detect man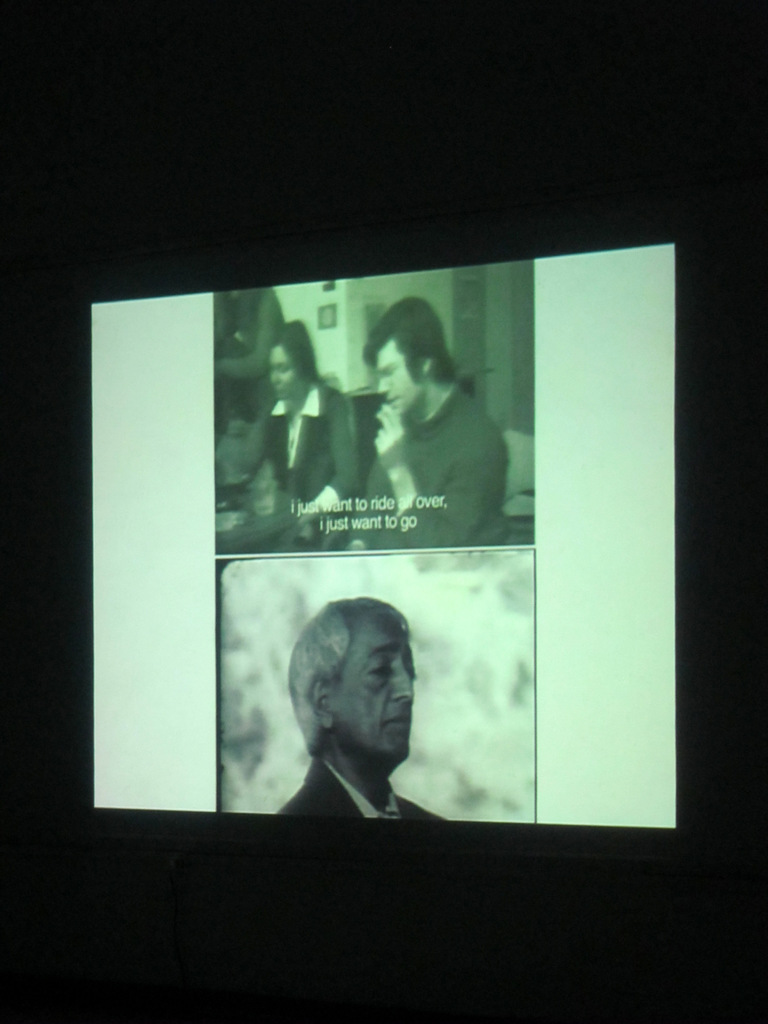
(237, 611, 465, 840)
